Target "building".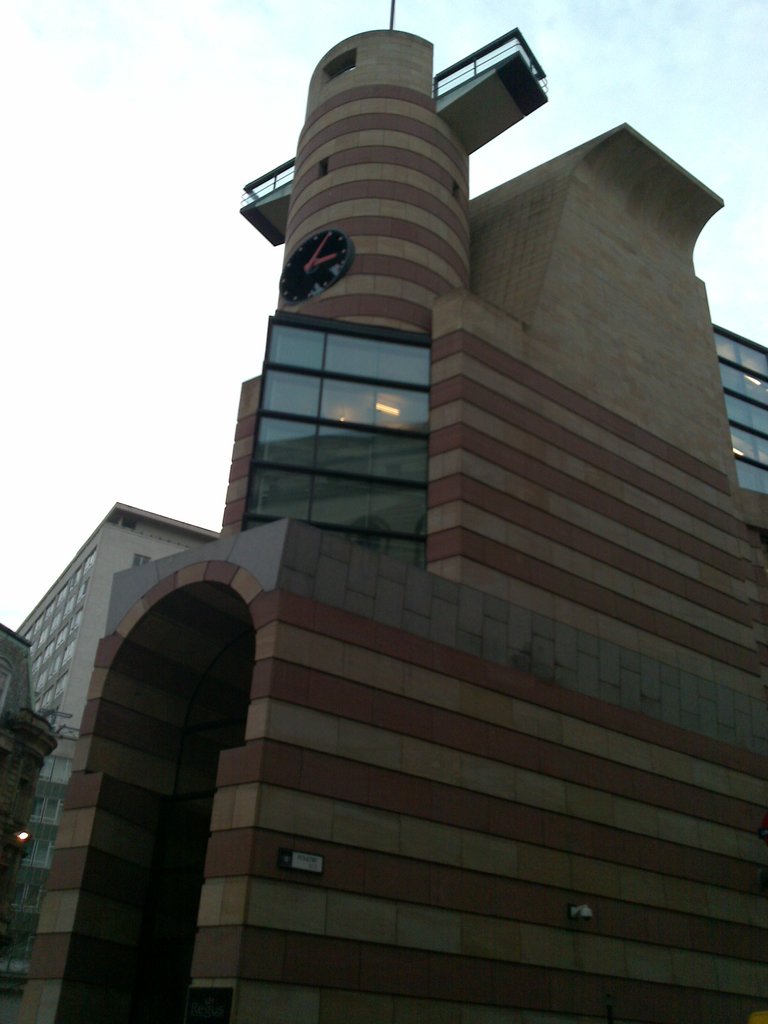
Target region: 2,626,56,913.
